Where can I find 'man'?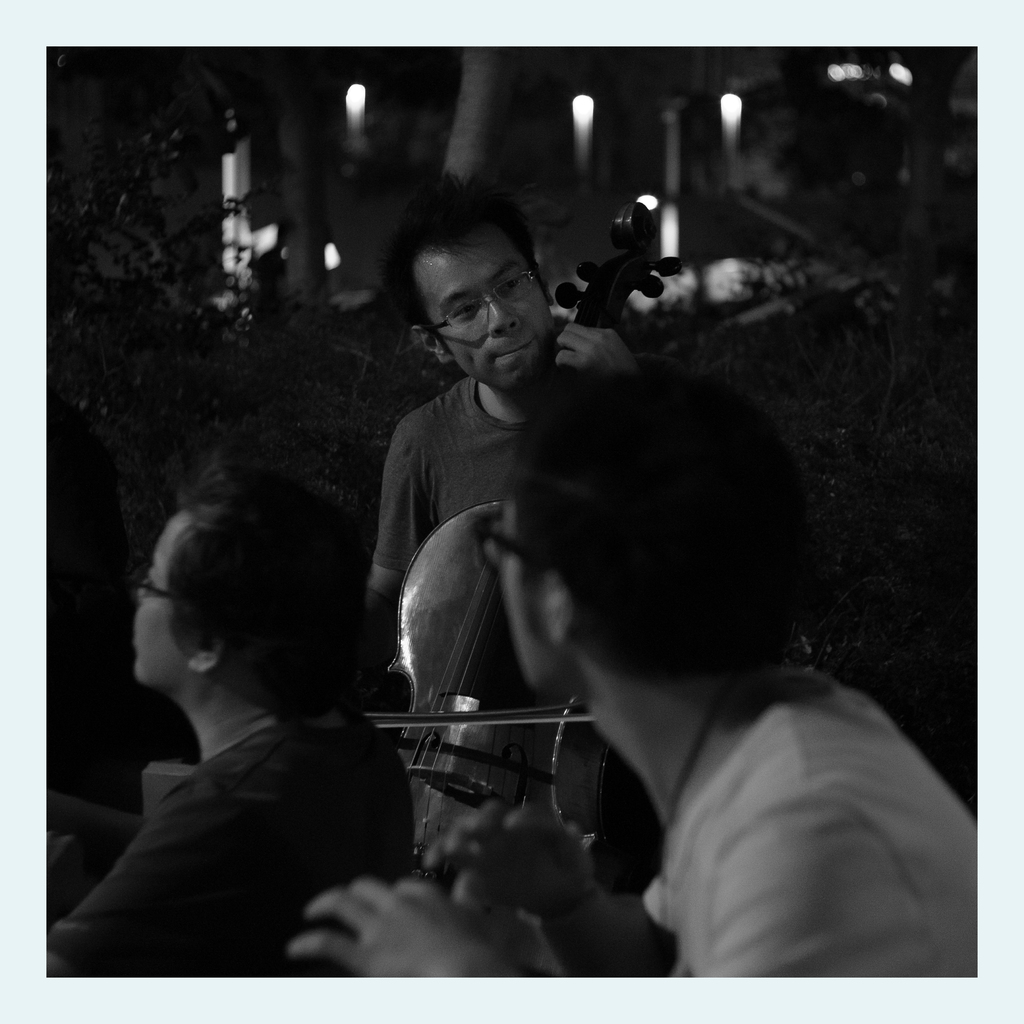
You can find it at (x1=47, y1=449, x2=419, y2=975).
